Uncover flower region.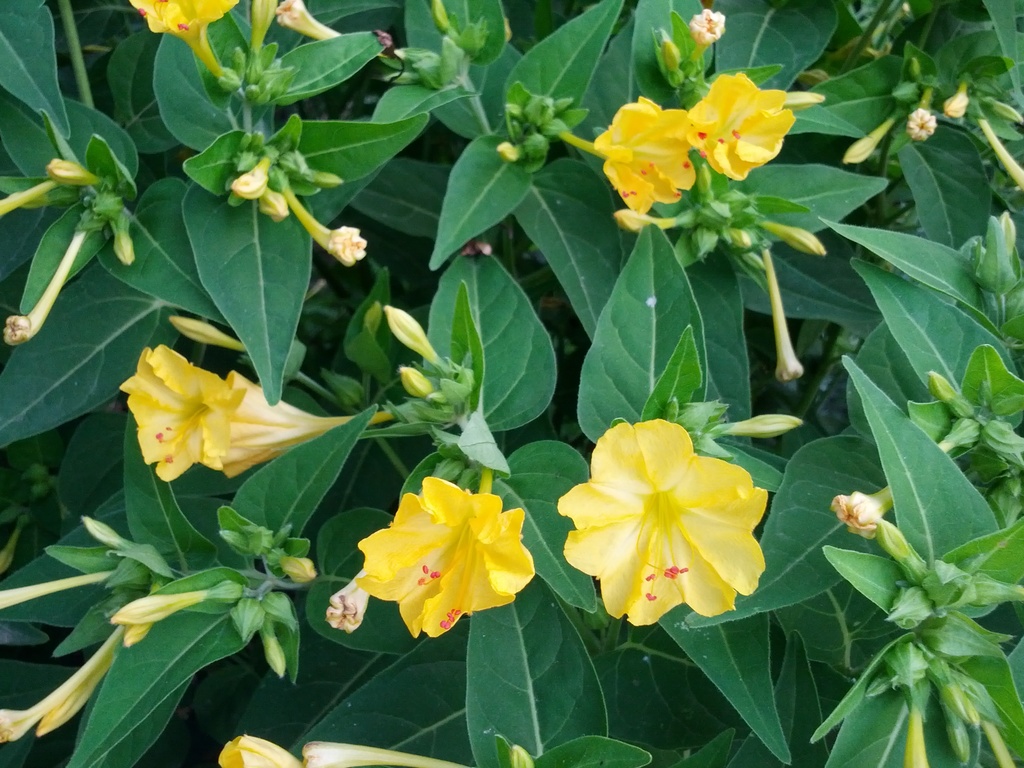
Uncovered: [556, 416, 768, 623].
